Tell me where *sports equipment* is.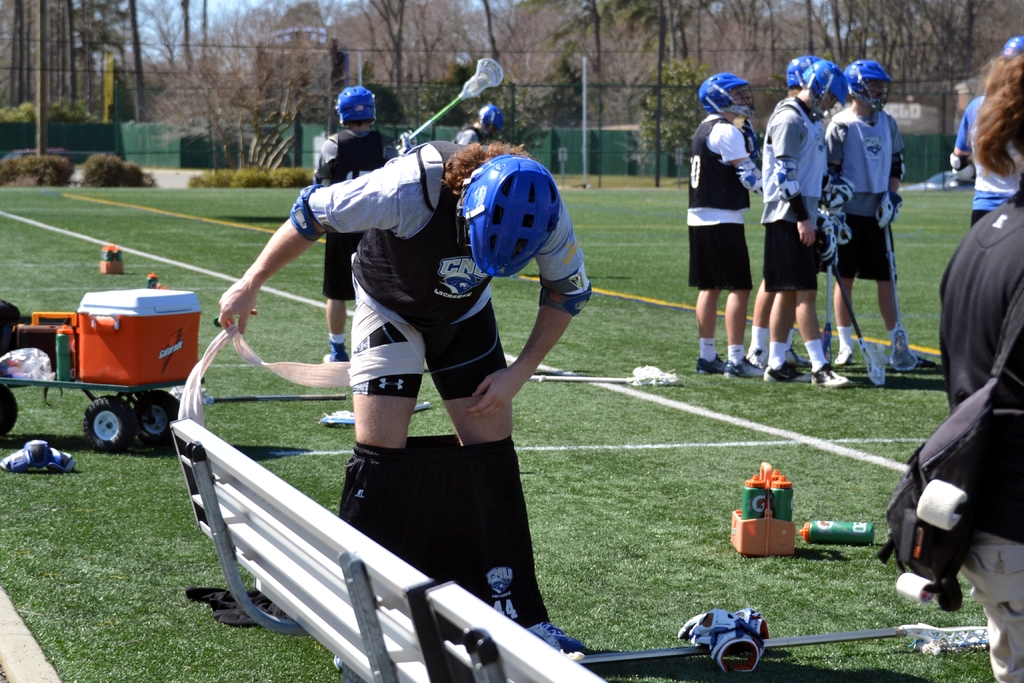
*sports equipment* is at x1=819 y1=213 x2=837 y2=262.
